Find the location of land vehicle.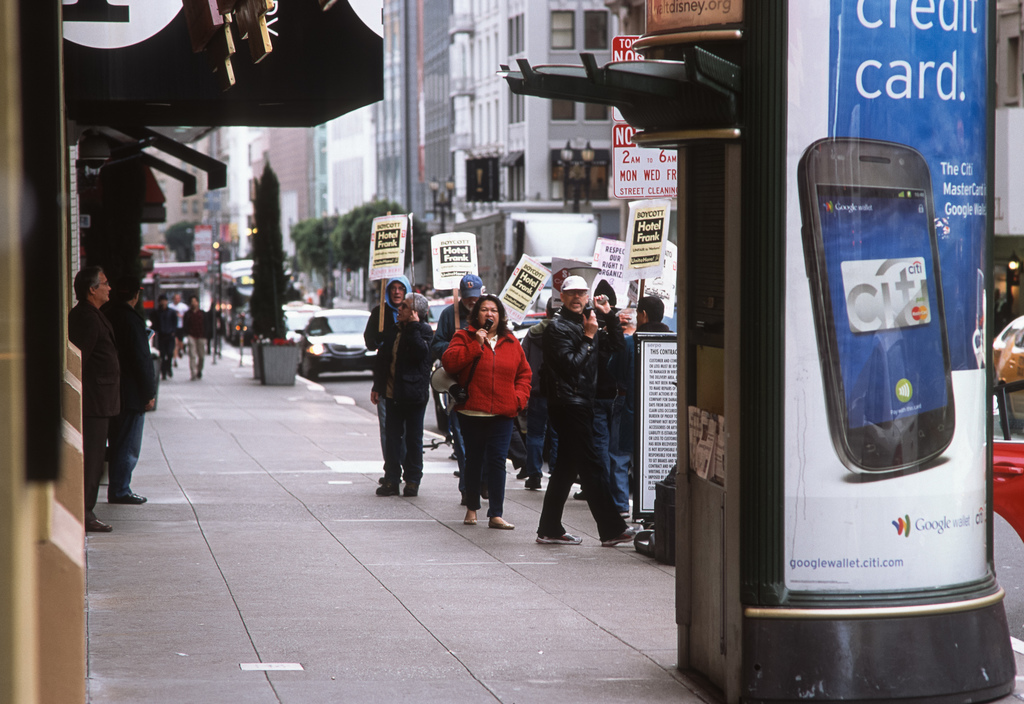
Location: x1=993 y1=377 x2=1023 y2=542.
